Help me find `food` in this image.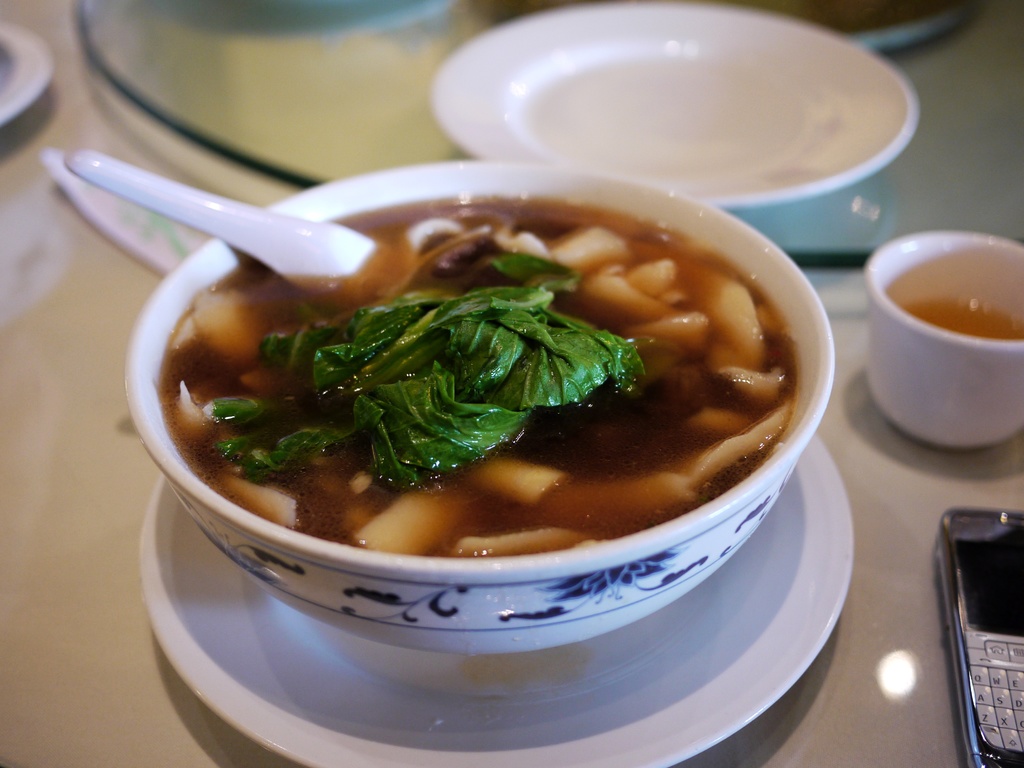
Found it: locate(188, 217, 789, 605).
